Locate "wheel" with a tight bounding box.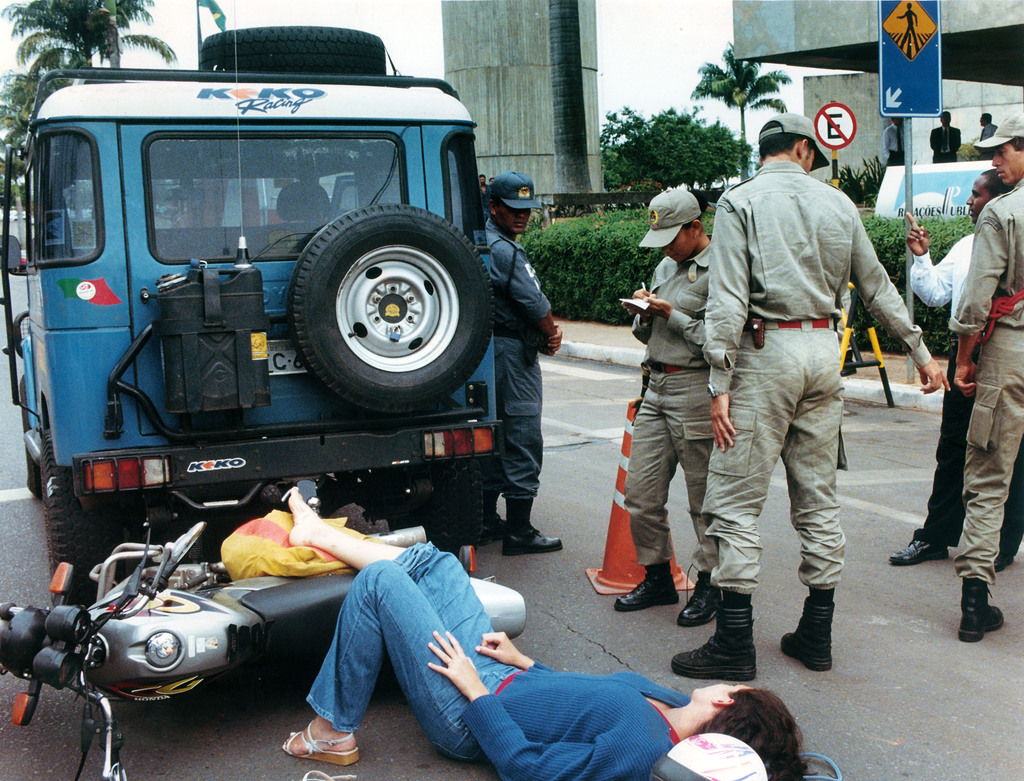
[left=22, top=449, right=47, bottom=500].
